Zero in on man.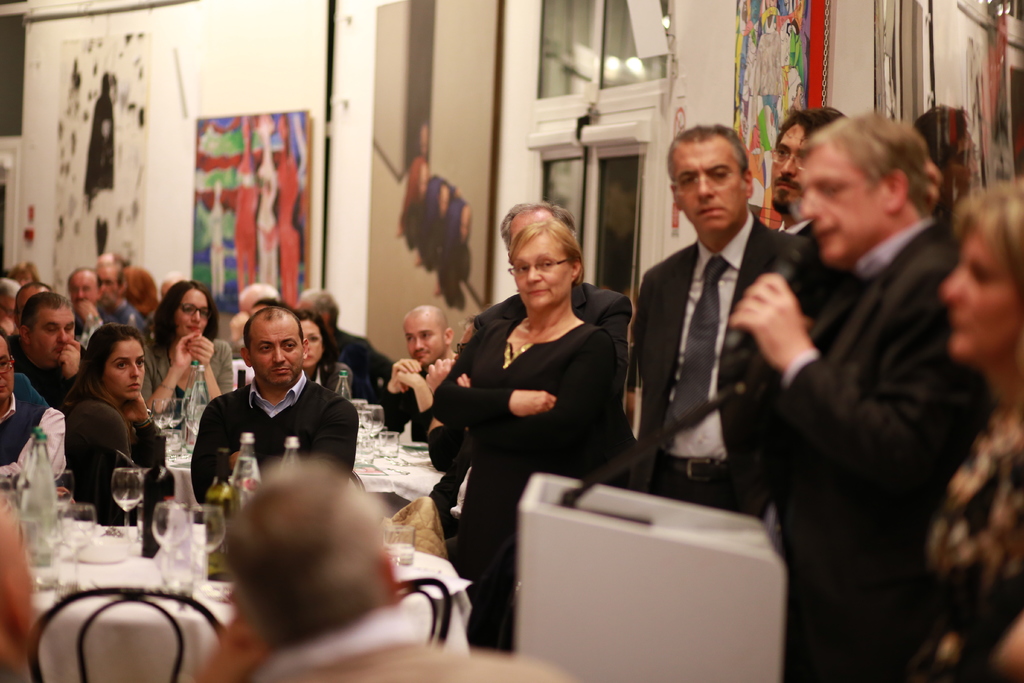
Zeroed in: [425,324,472,472].
